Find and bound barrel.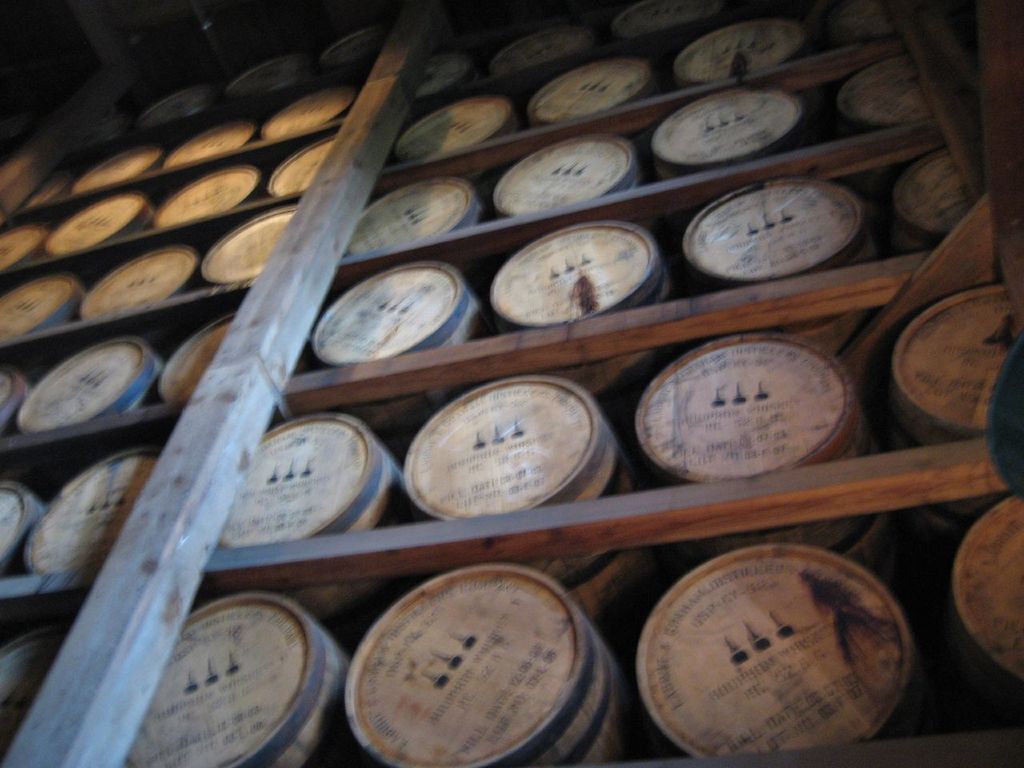
Bound: [894, 143, 985, 258].
